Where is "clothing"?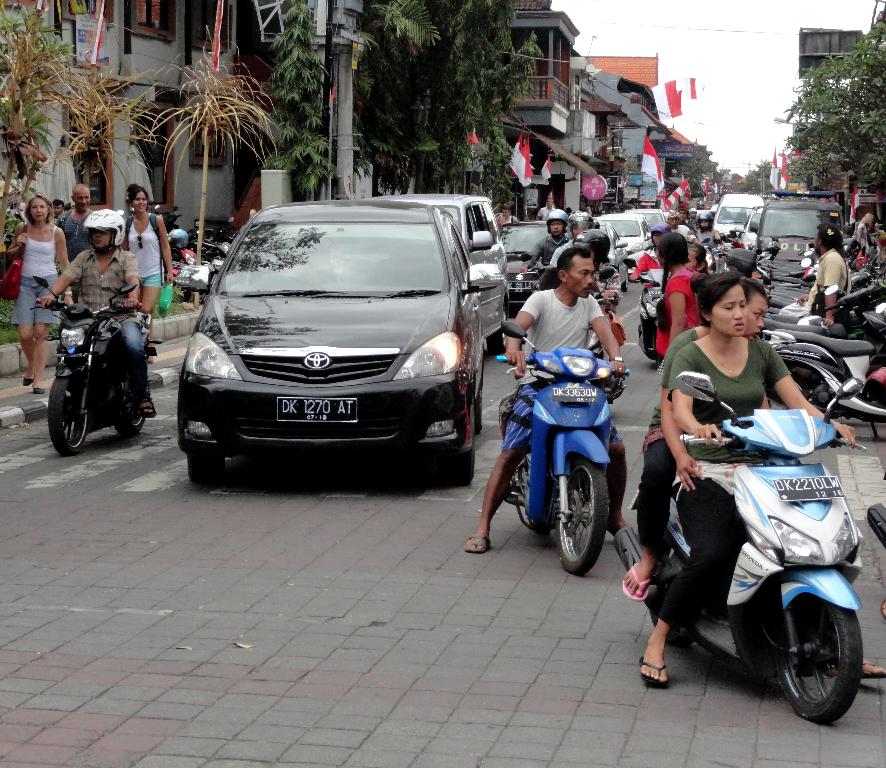
122:208:164:295.
